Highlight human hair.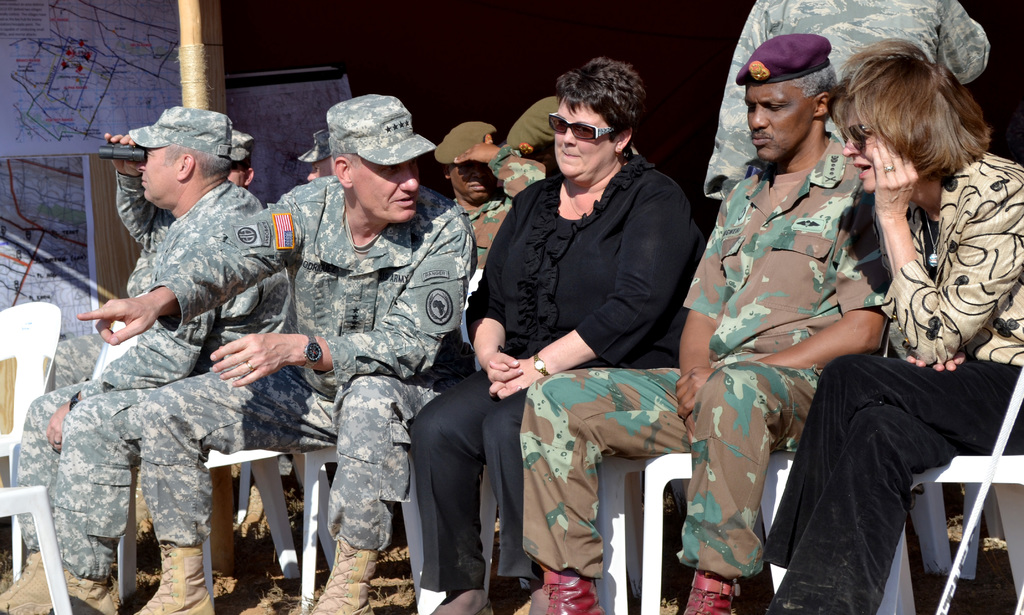
Highlighted region: select_region(324, 147, 361, 175).
